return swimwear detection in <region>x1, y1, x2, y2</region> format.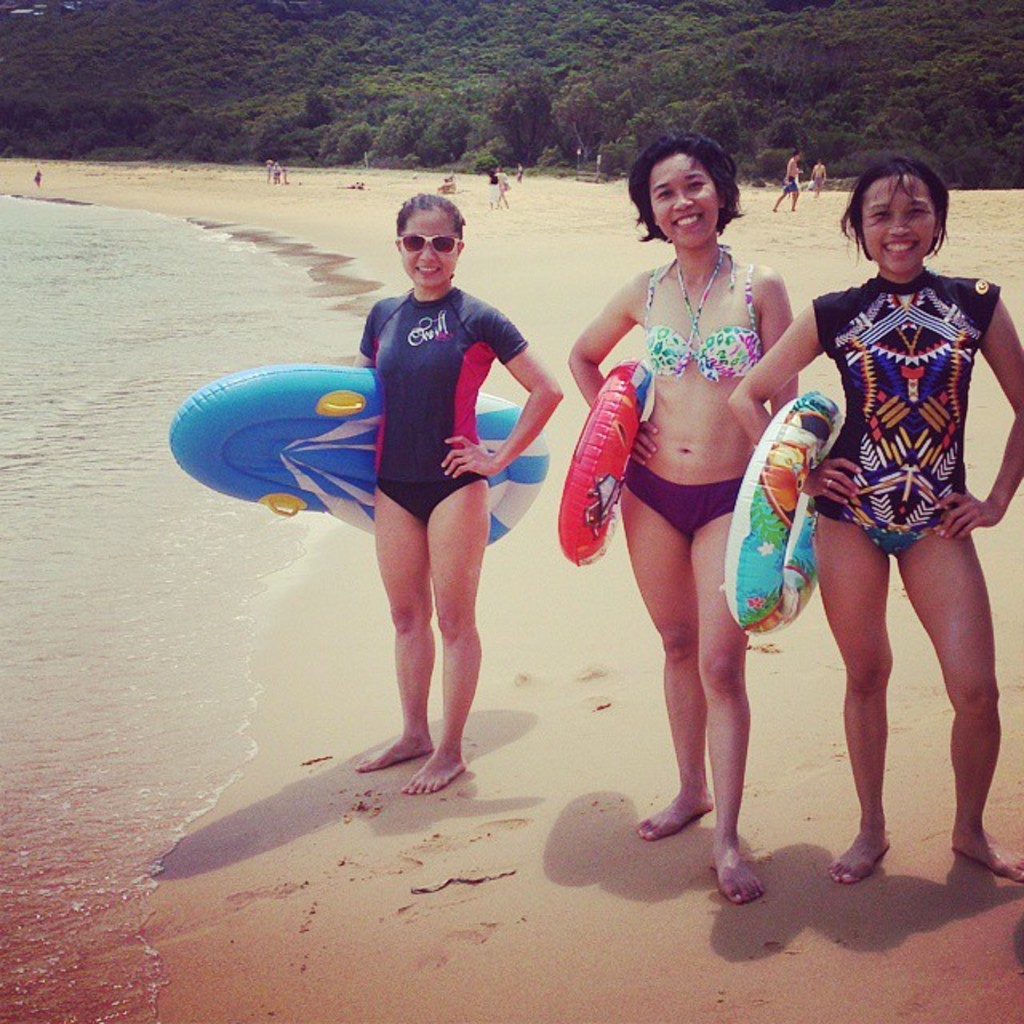
<region>781, 173, 798, 195</region>.
